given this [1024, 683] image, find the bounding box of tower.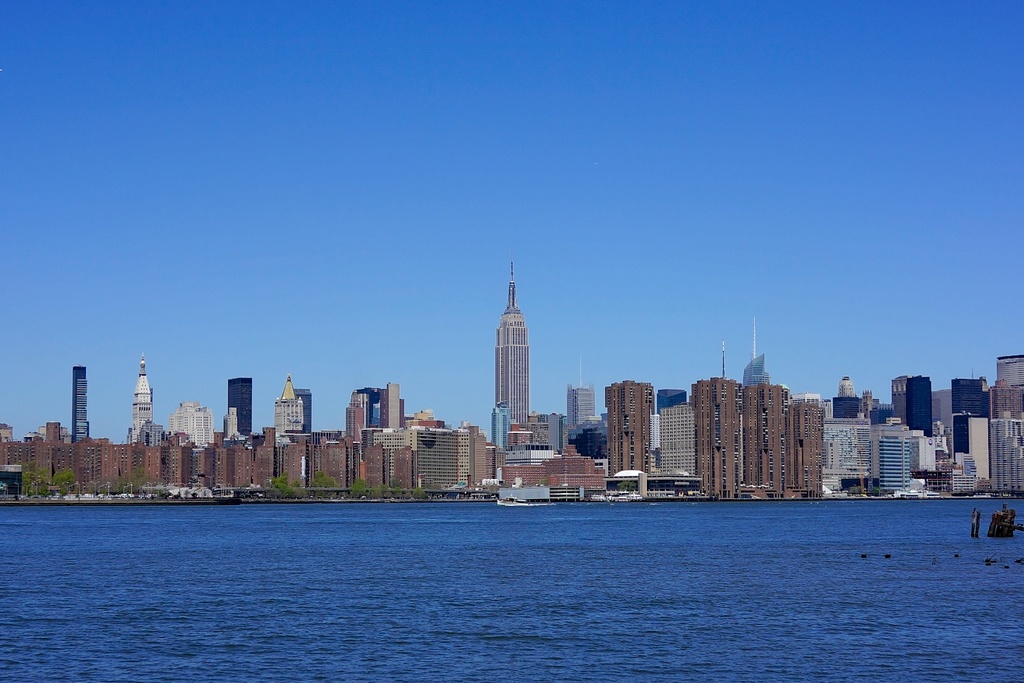
{"left": 345, "top": 393, "right": 368, "bottom": 446}.
